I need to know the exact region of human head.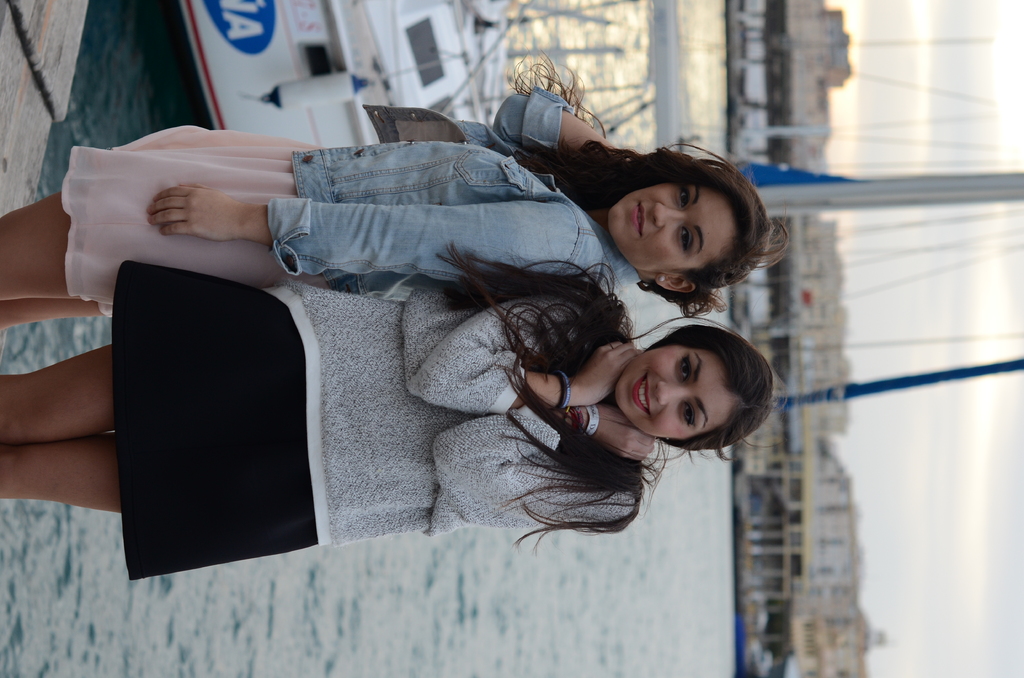
Region: 593 149 776 298.
